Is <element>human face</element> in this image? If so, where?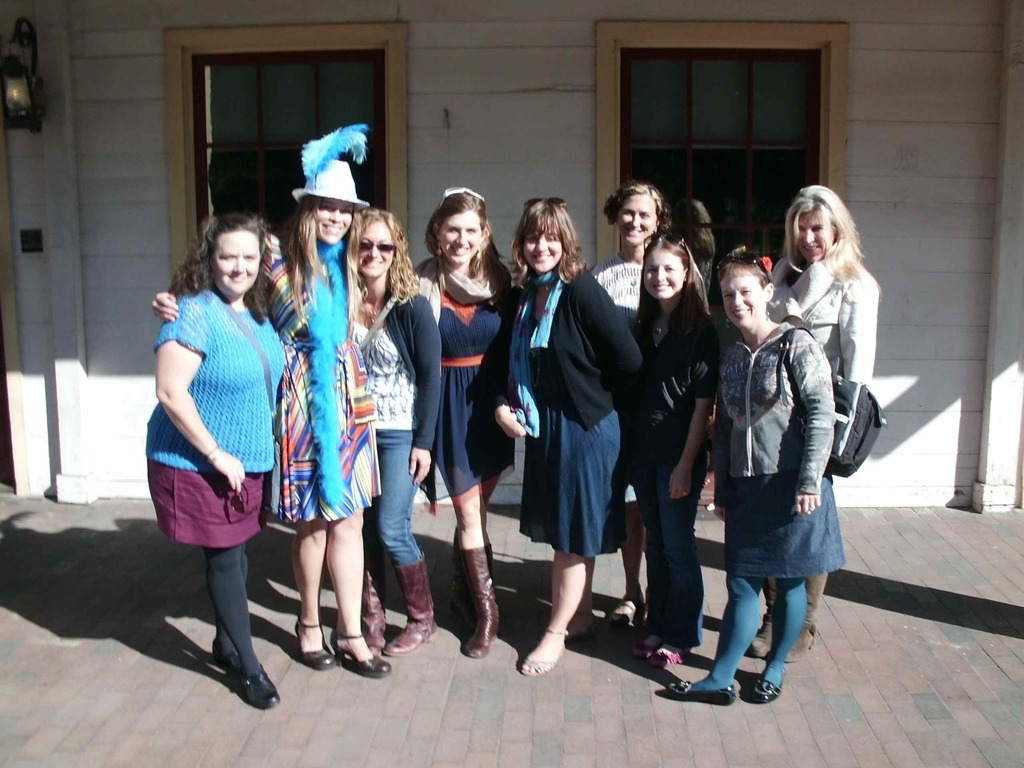
Yes, at 210, 234, 260, 294.
